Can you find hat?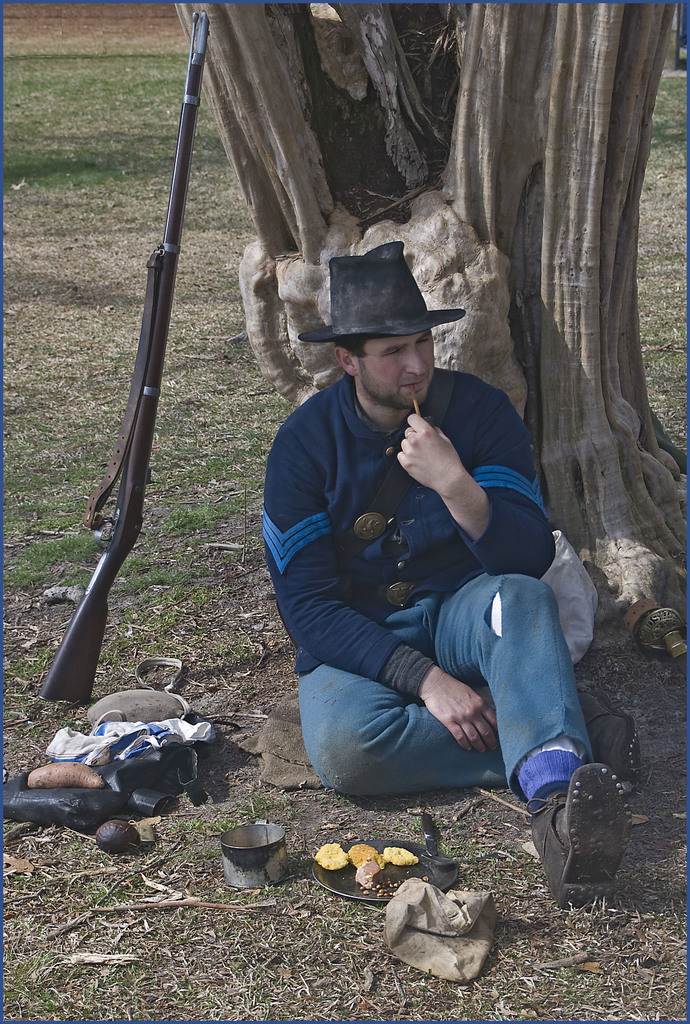
Yes, bounding box: 297/241/463/351.
